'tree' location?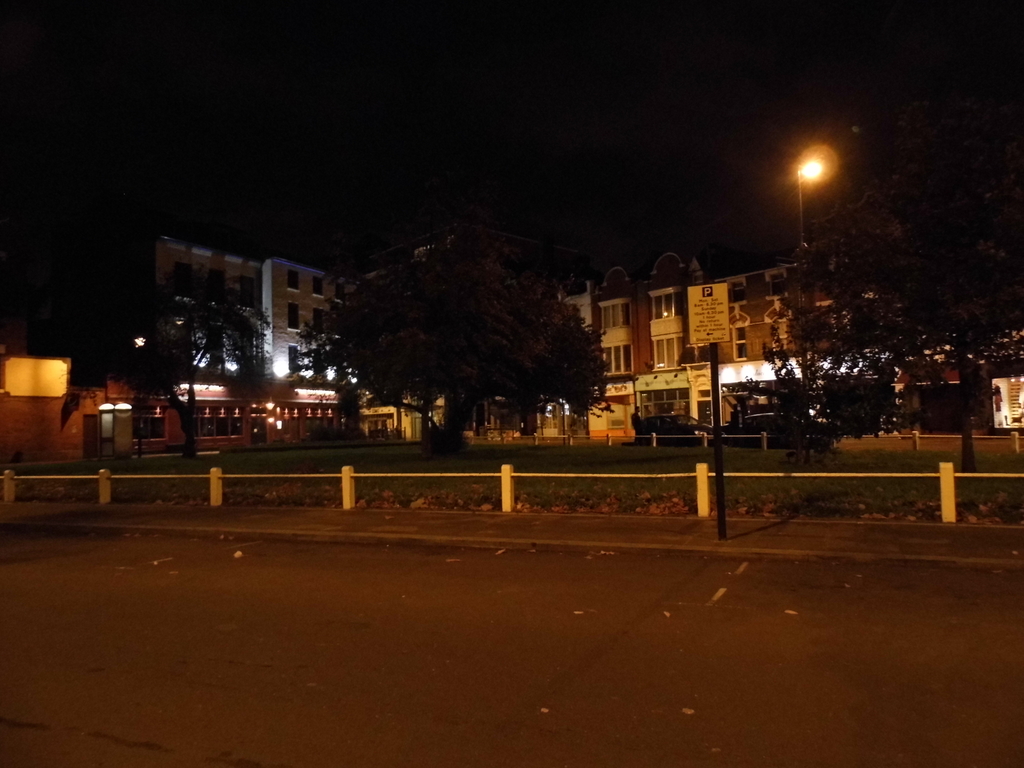
<bbox>100, 268, 276, 466</bbox>
